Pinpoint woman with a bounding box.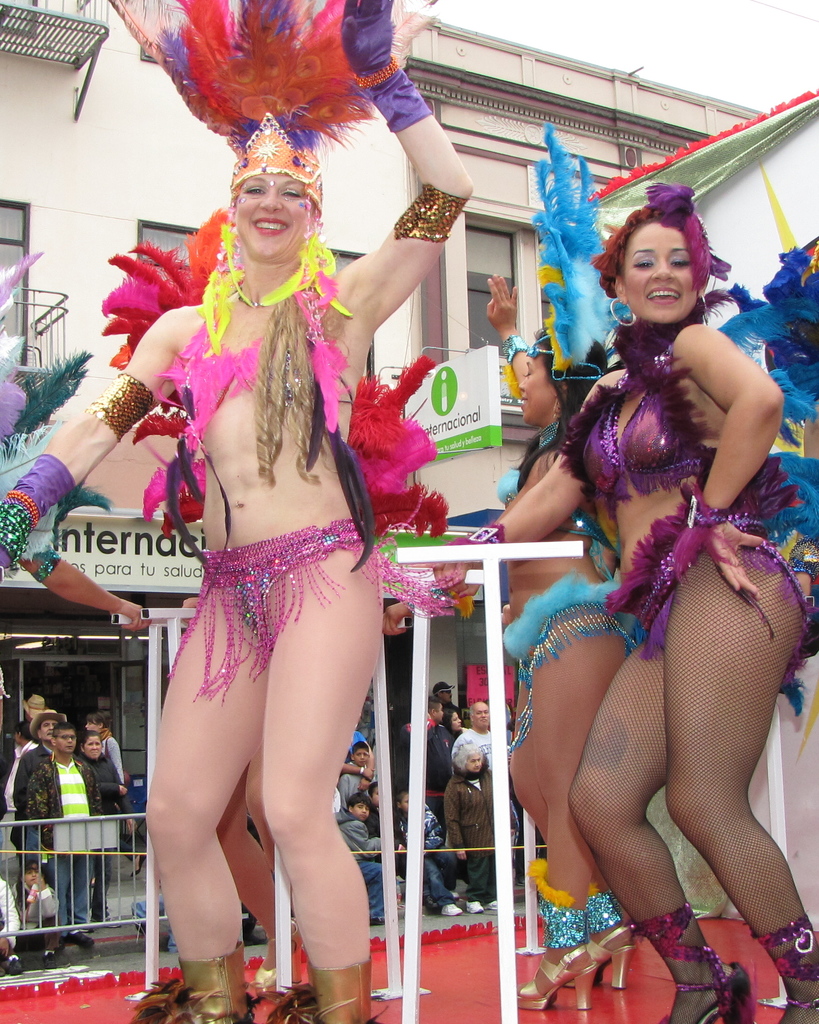
0,0,476,1023.
